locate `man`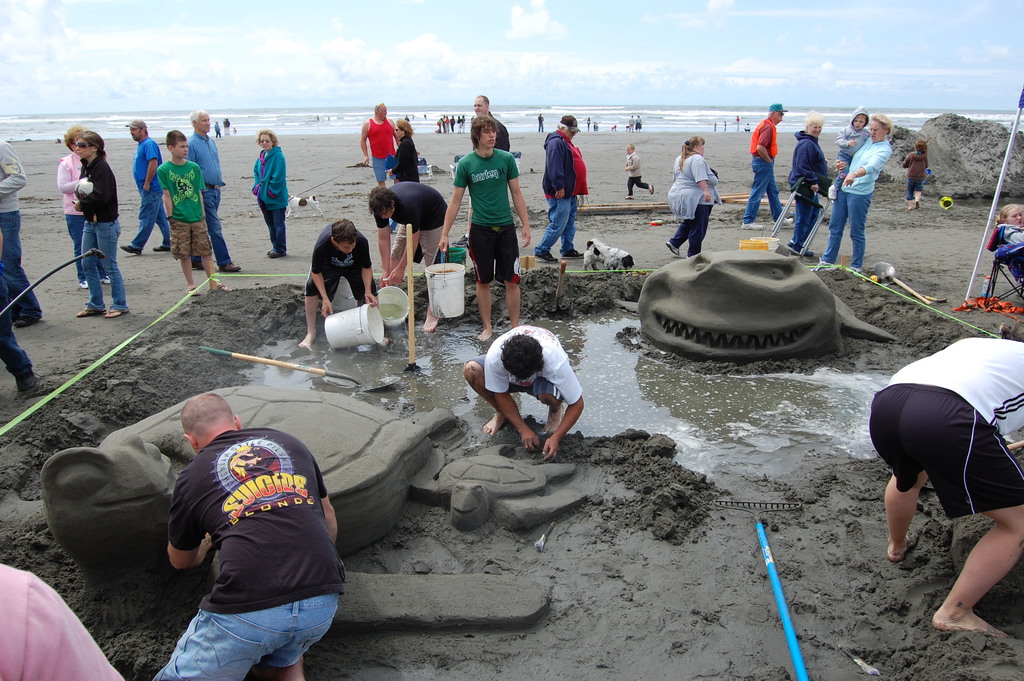
<box>0,135,47,327</box>
